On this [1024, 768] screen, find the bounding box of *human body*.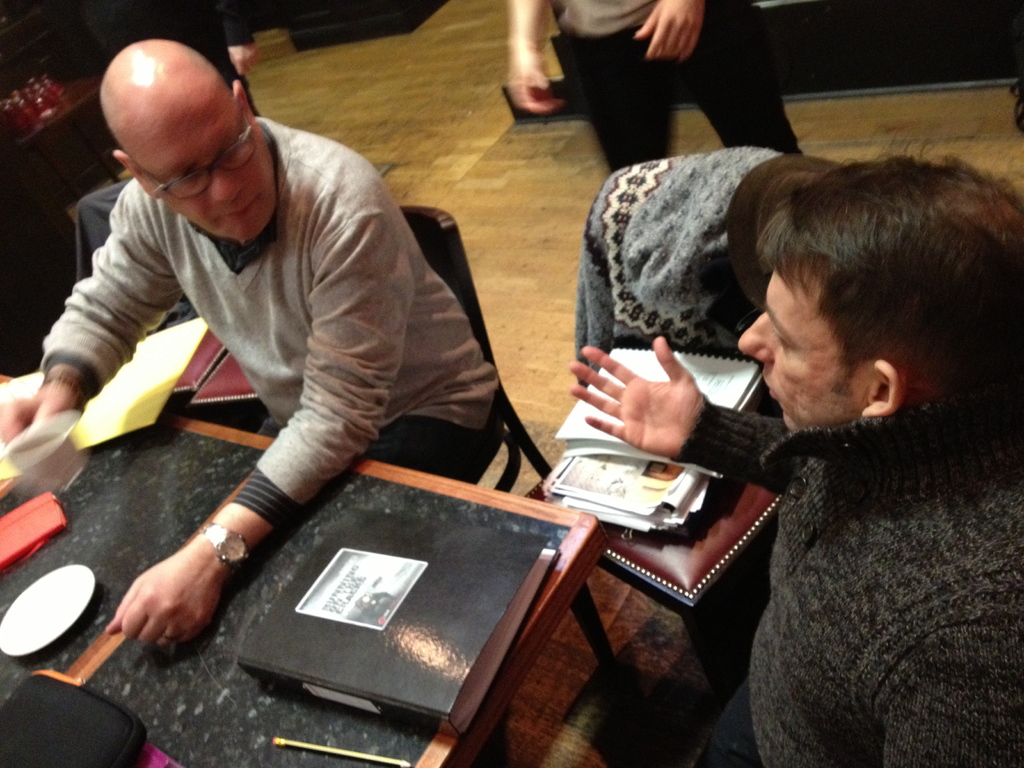
Bounding box: box=[0, 111, 508, 647].
